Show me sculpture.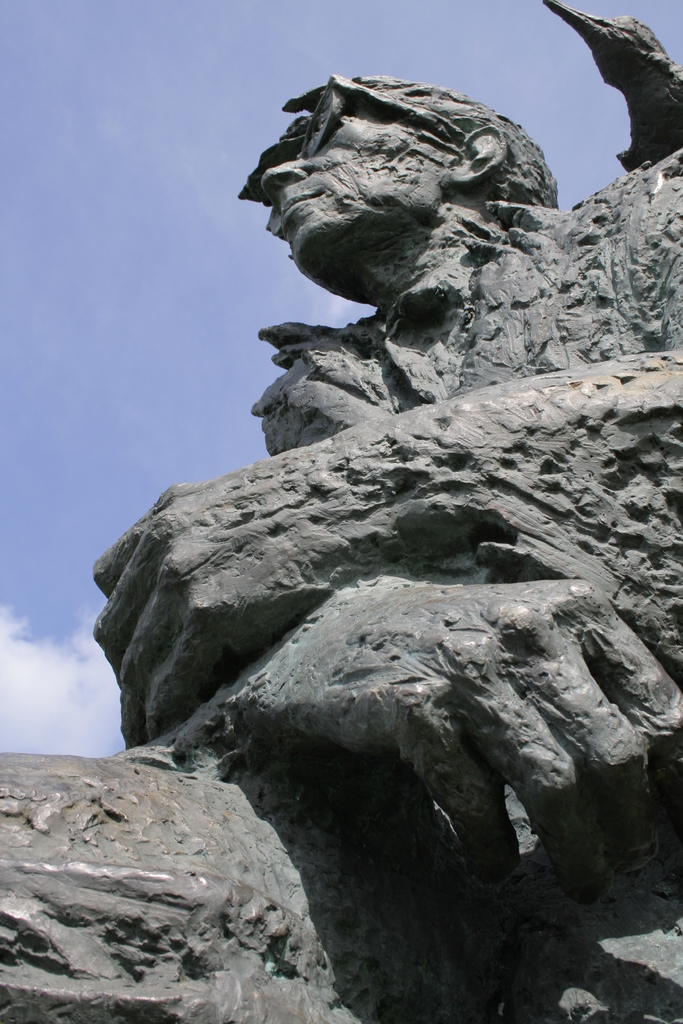
sculpture is here: locate(0, 0, 682, 1021).
